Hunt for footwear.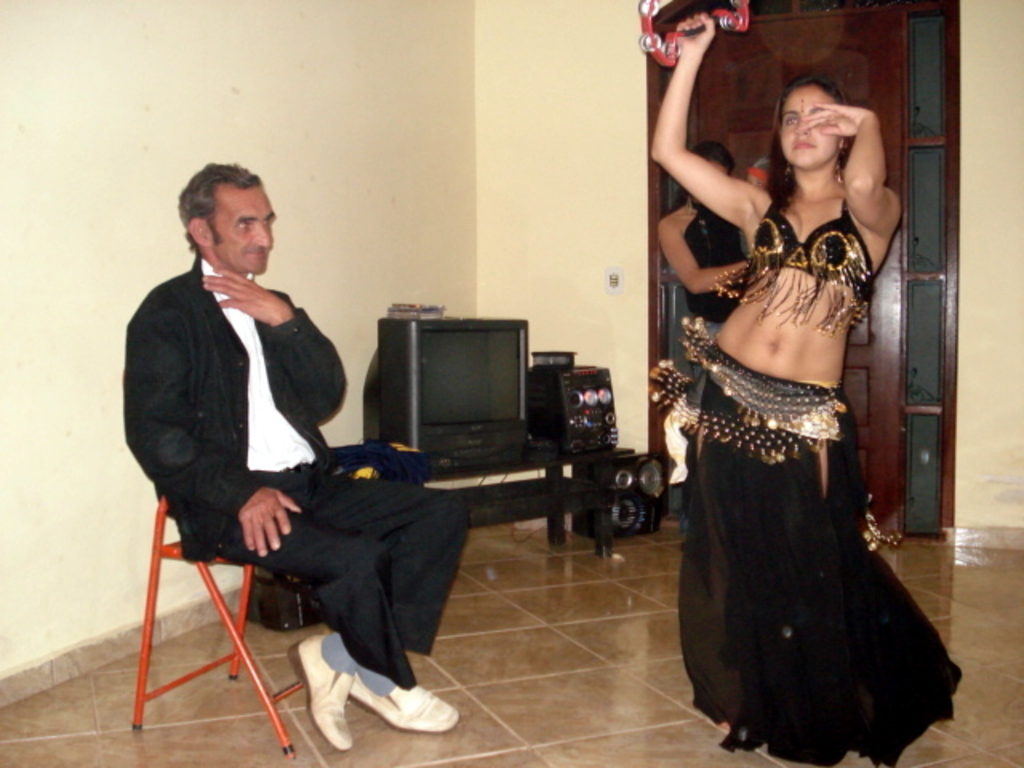
Hunted down at Rect(298, 672, 451, 739).
